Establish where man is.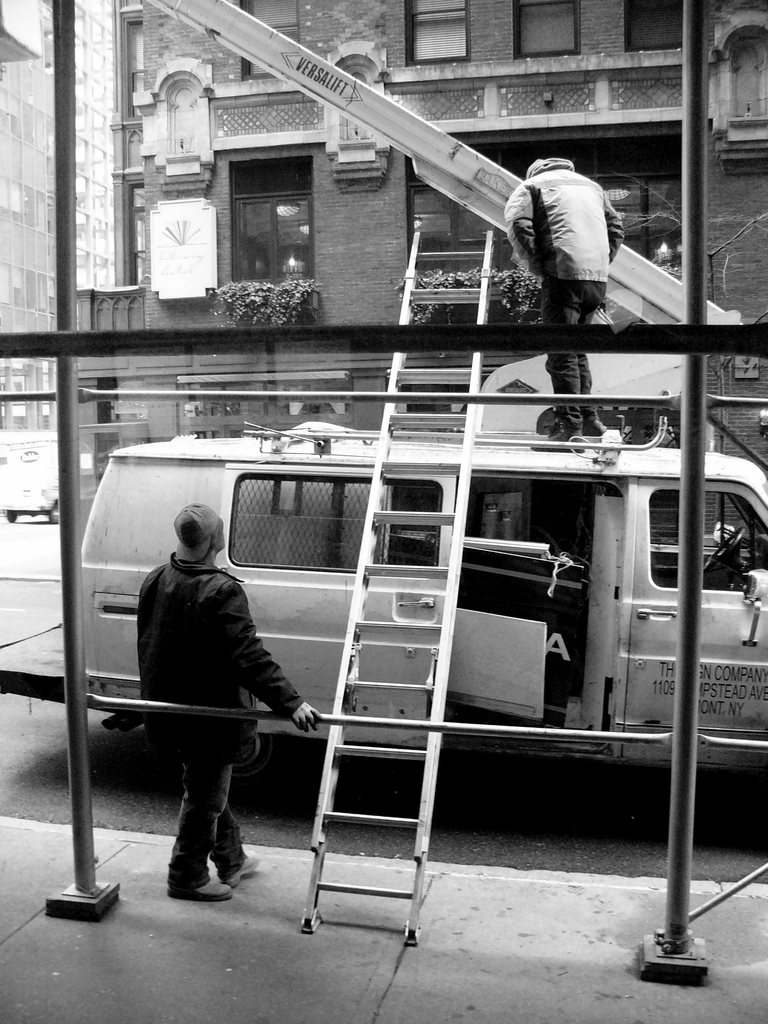
Established at (508, 151, 627, 448).
